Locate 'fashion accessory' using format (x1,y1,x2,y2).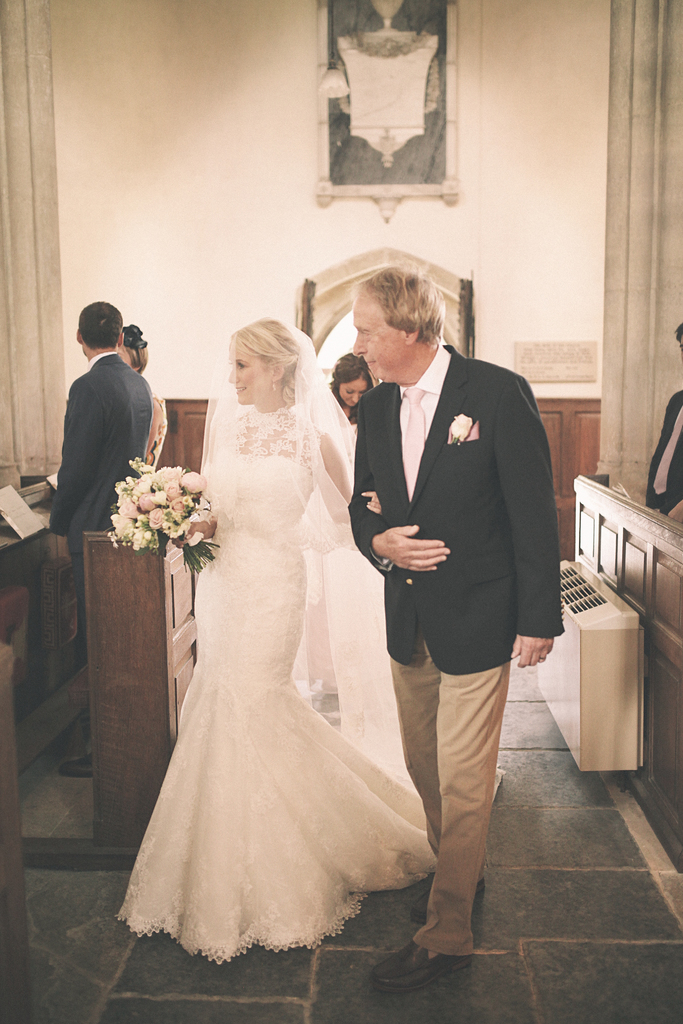
(540,654,547,661).
